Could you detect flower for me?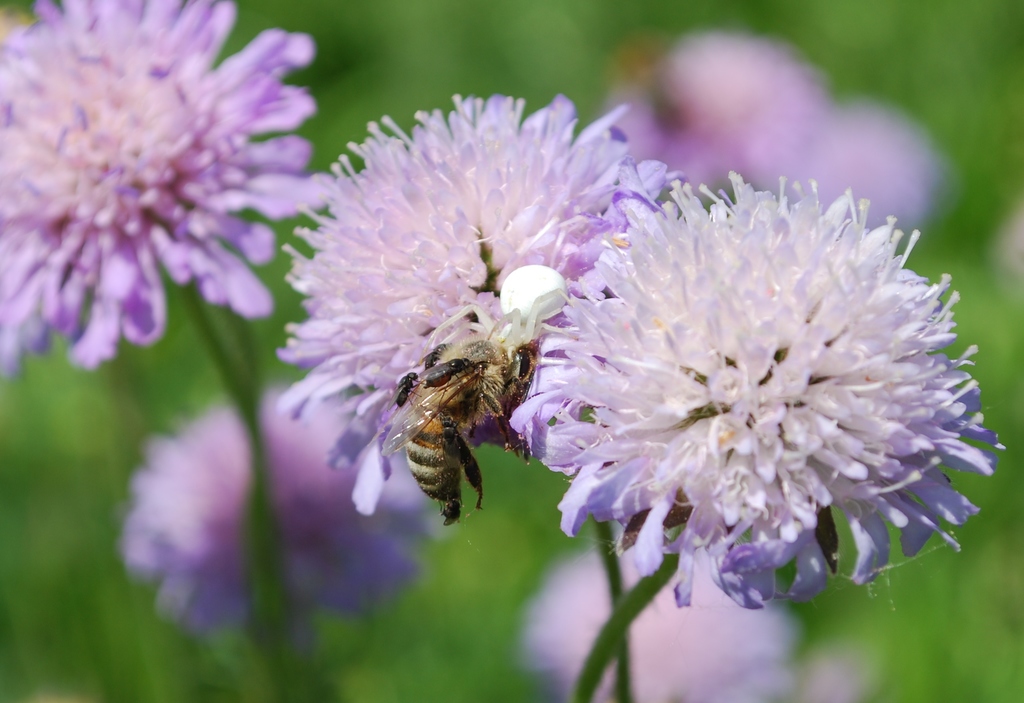
Detection result: {"x1": 0, "y1": 0, "x2": 333, "y2": 375}.
